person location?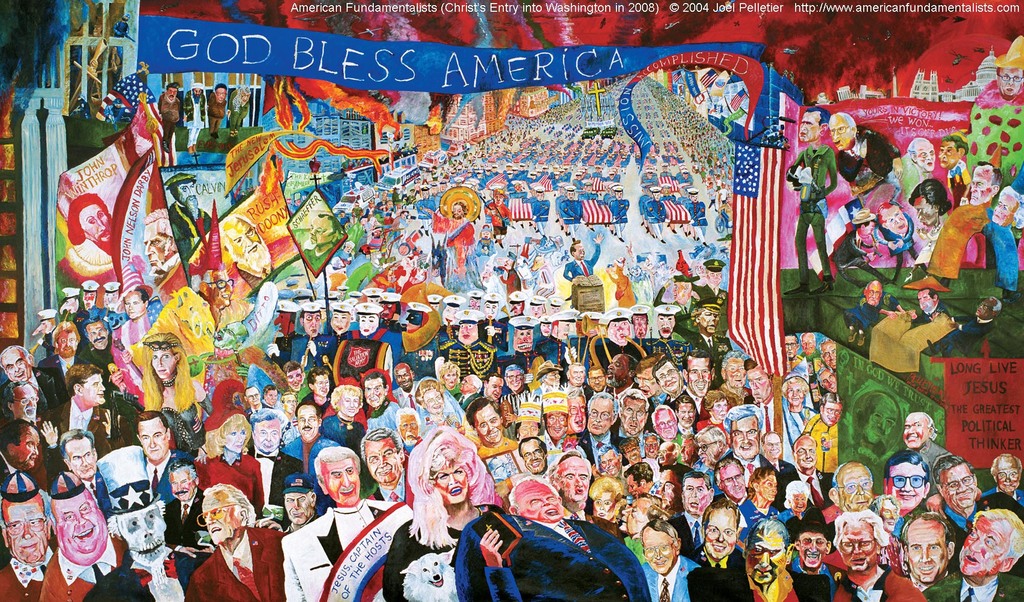
(332,301,355,336)
